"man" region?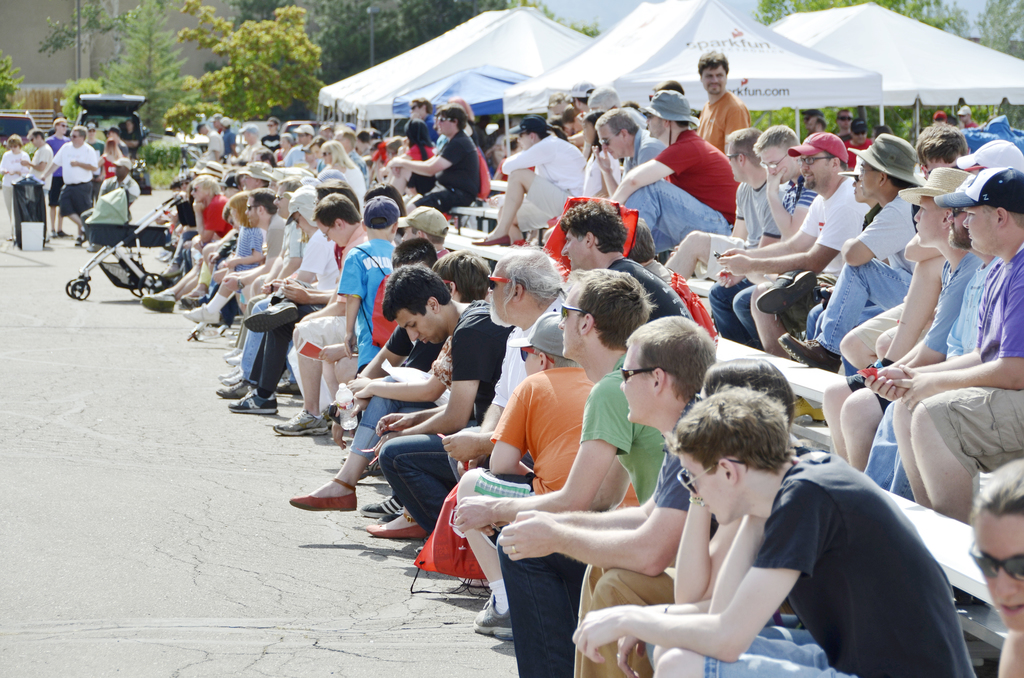
detection(44, 118, 74, 239)
